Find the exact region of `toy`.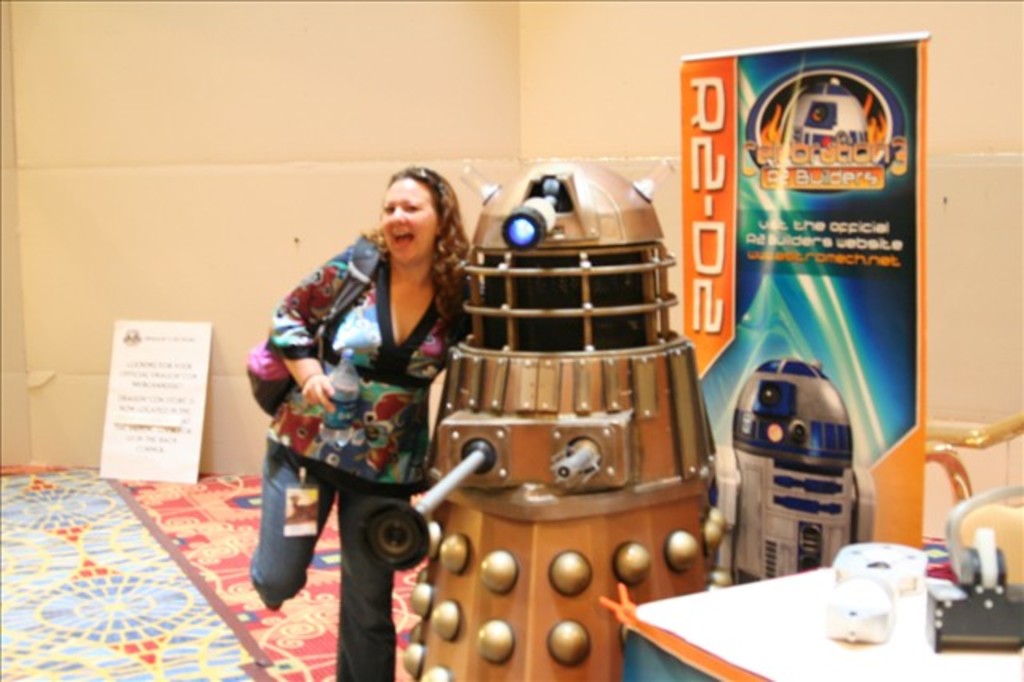
Exact region: select_region(403, 166, 736, 680).
